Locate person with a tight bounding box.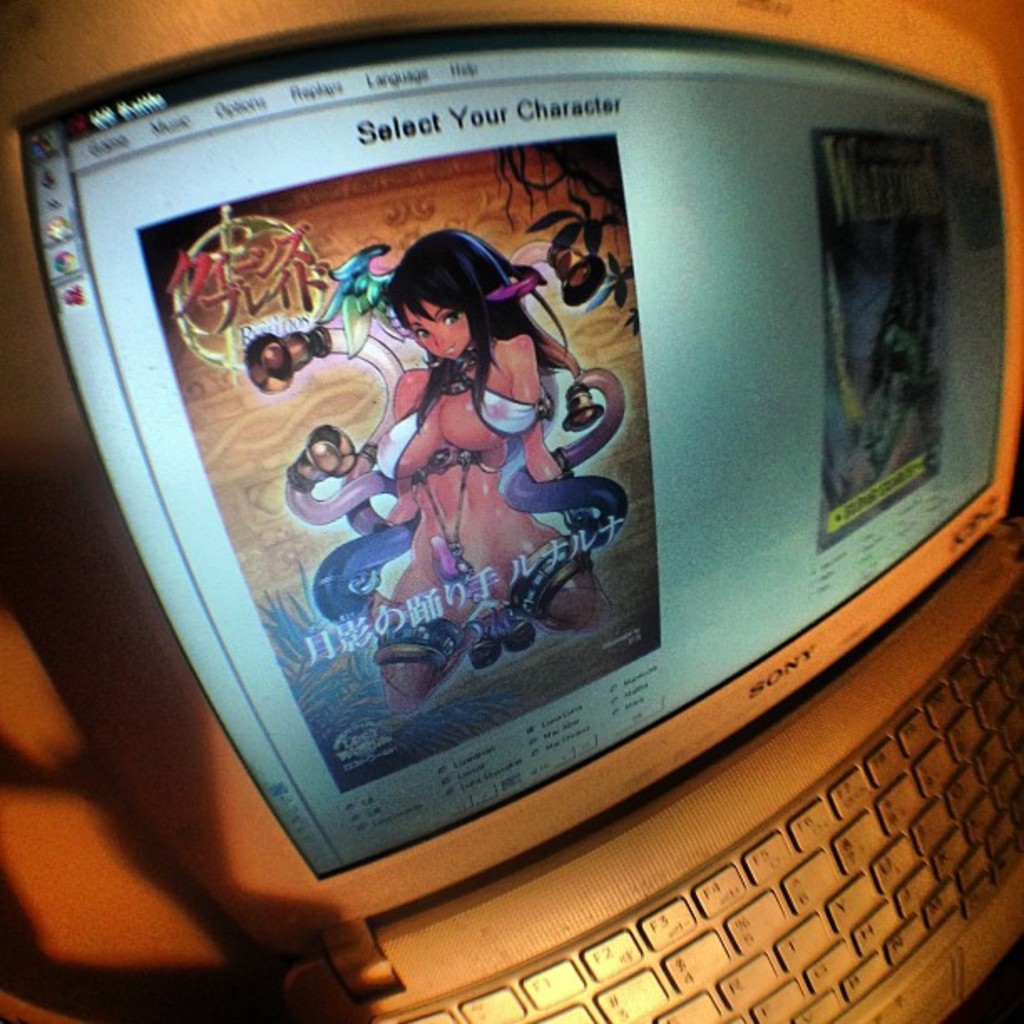
<region>375, 228, 596, 716</region>.
